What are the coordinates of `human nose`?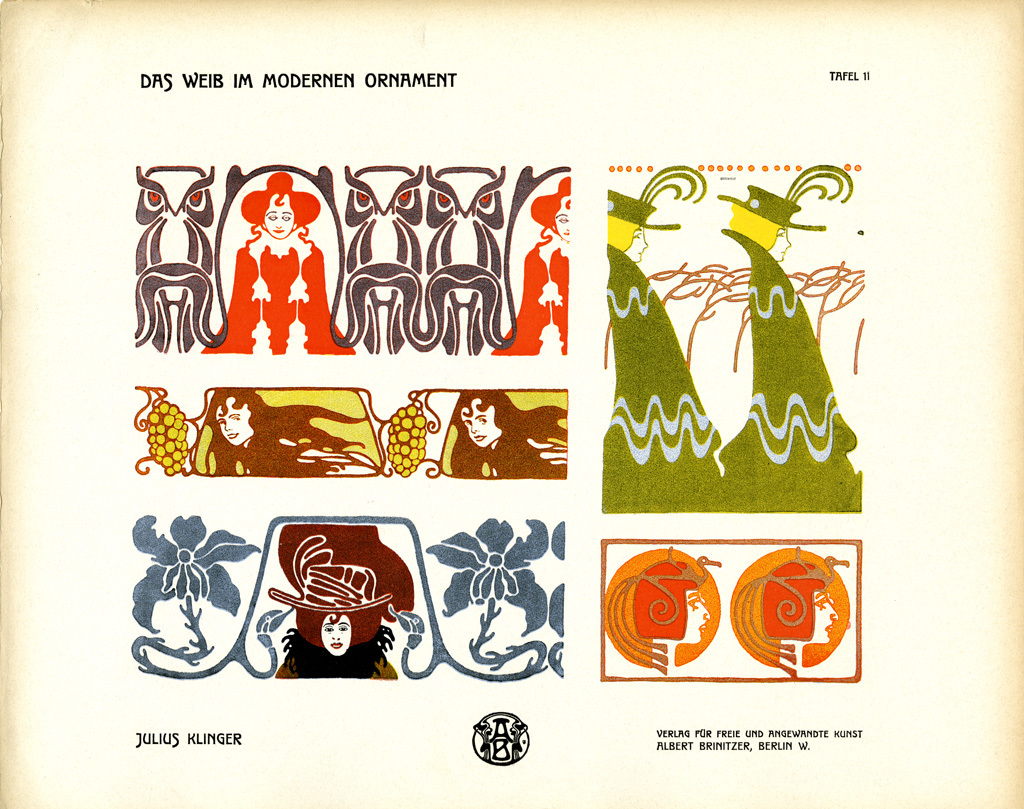
(224, 421, 231, 431).
